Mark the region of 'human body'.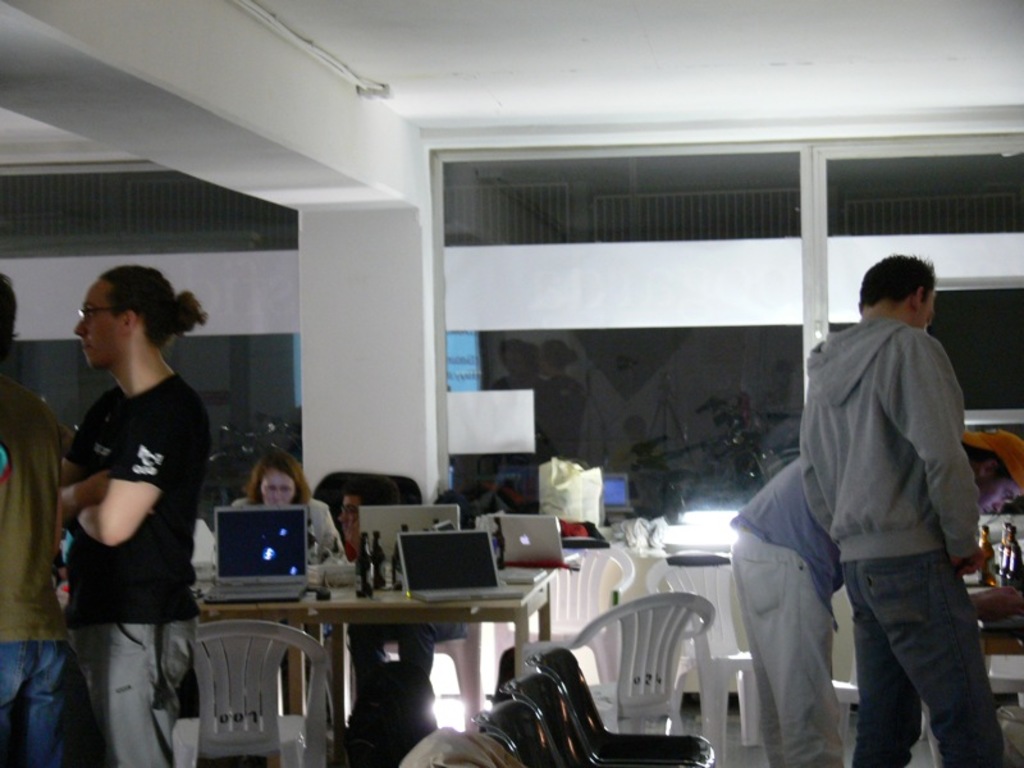
Region: bbox(239, 494, 343, 590).
